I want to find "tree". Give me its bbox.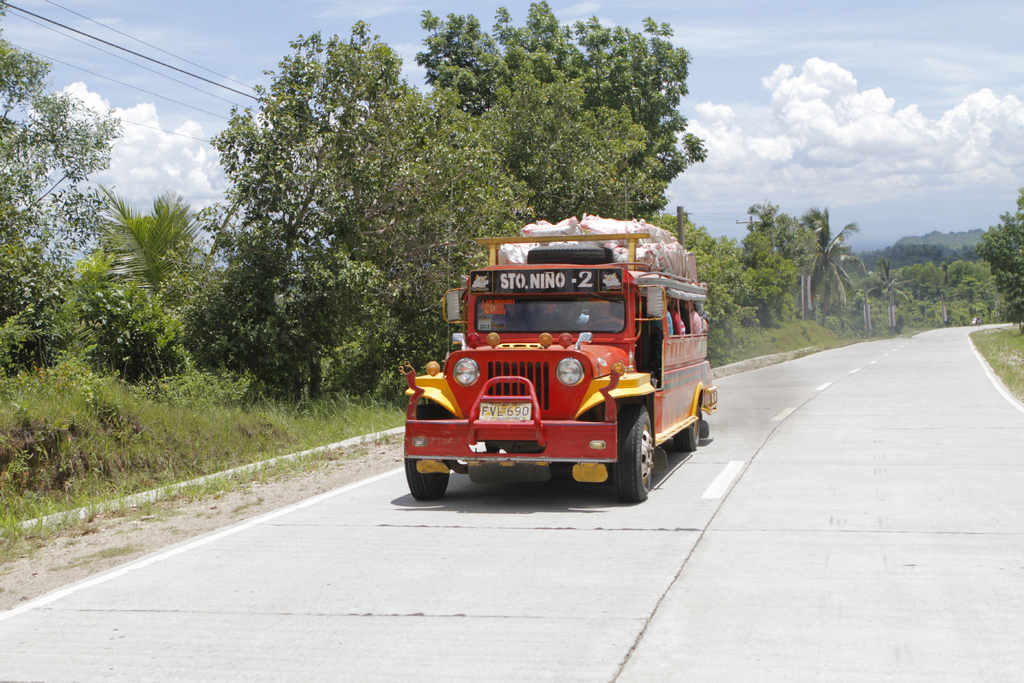
bbox=[742, 192, 787, 258].
